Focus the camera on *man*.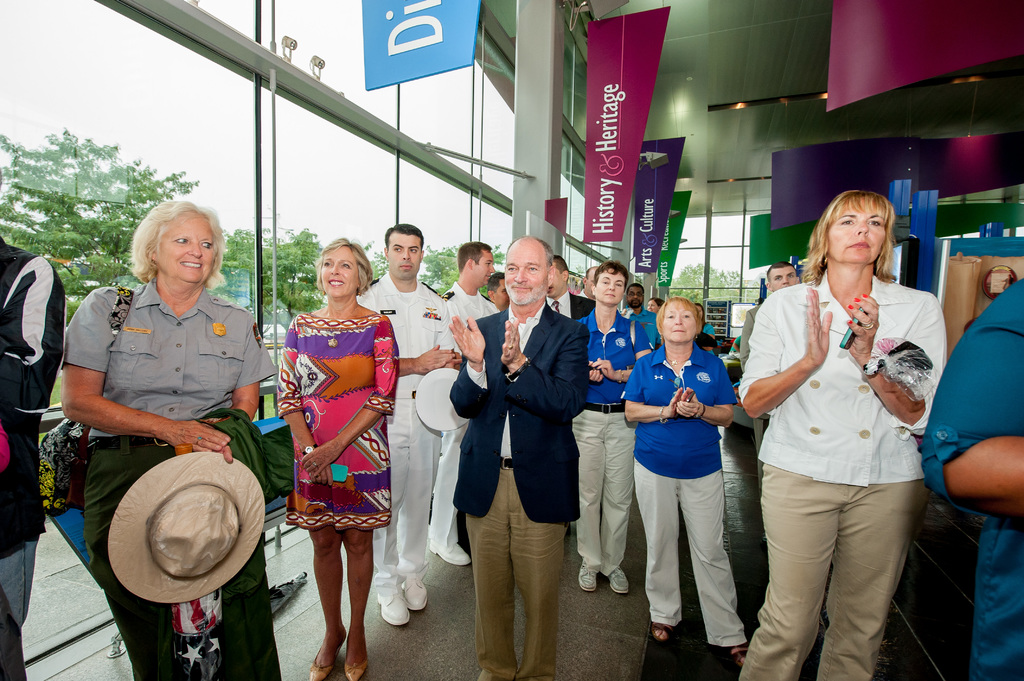
Focus region: 424/239/499/569.
